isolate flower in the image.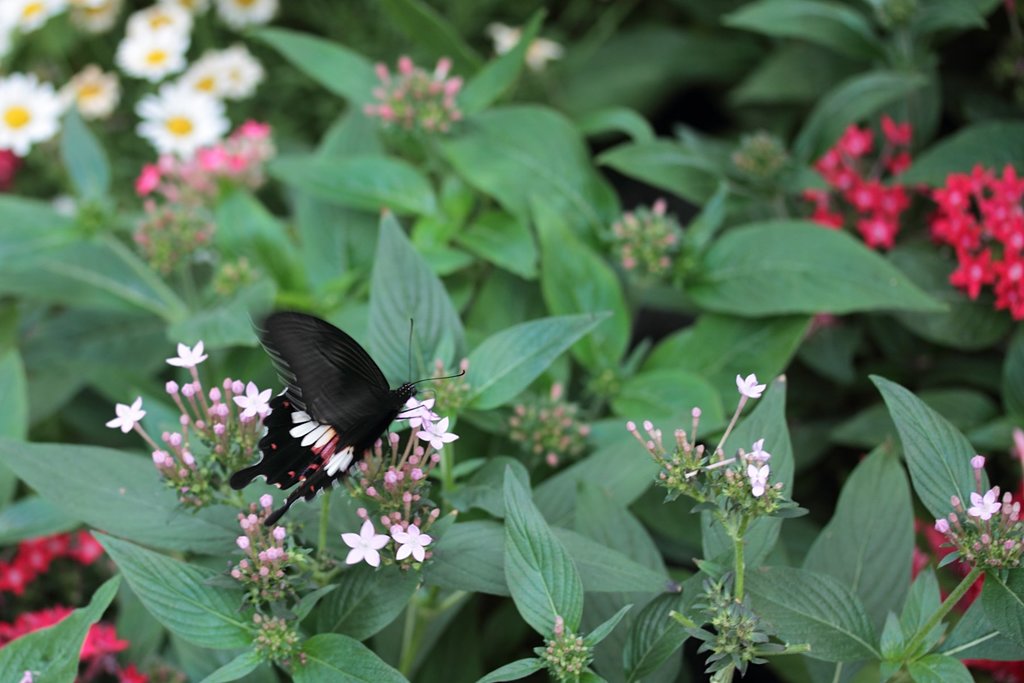
Isolated region: (391, 522, 431, 565).
